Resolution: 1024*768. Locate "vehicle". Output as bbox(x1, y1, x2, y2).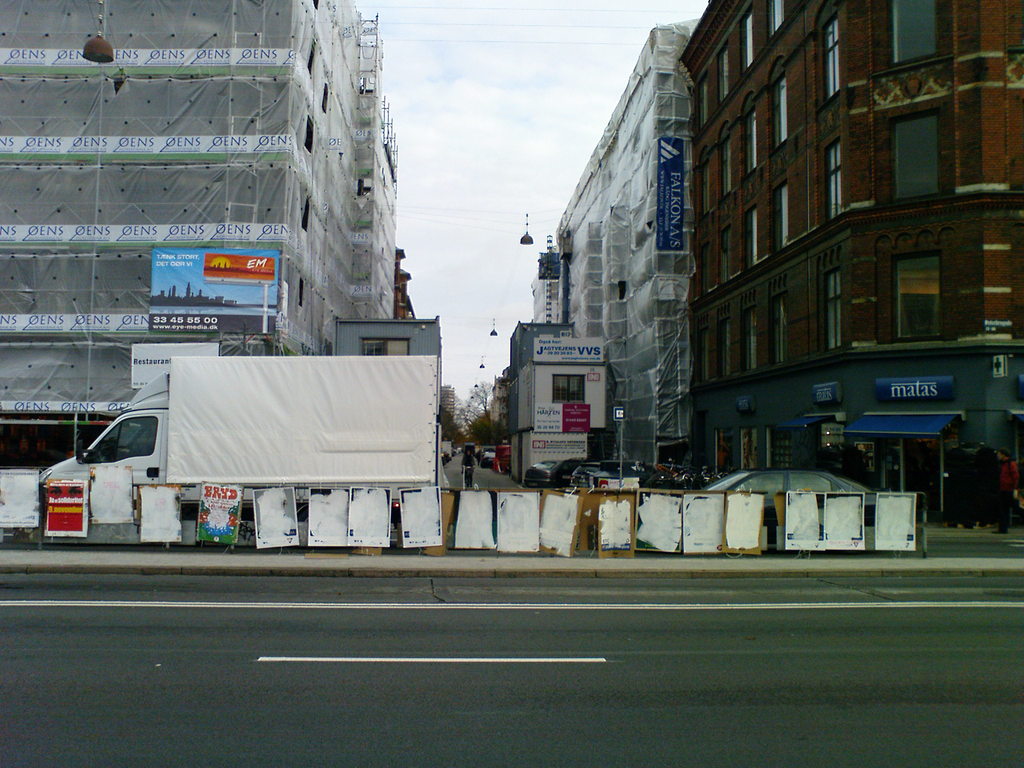
bbox(440, 449, 451, 463).
